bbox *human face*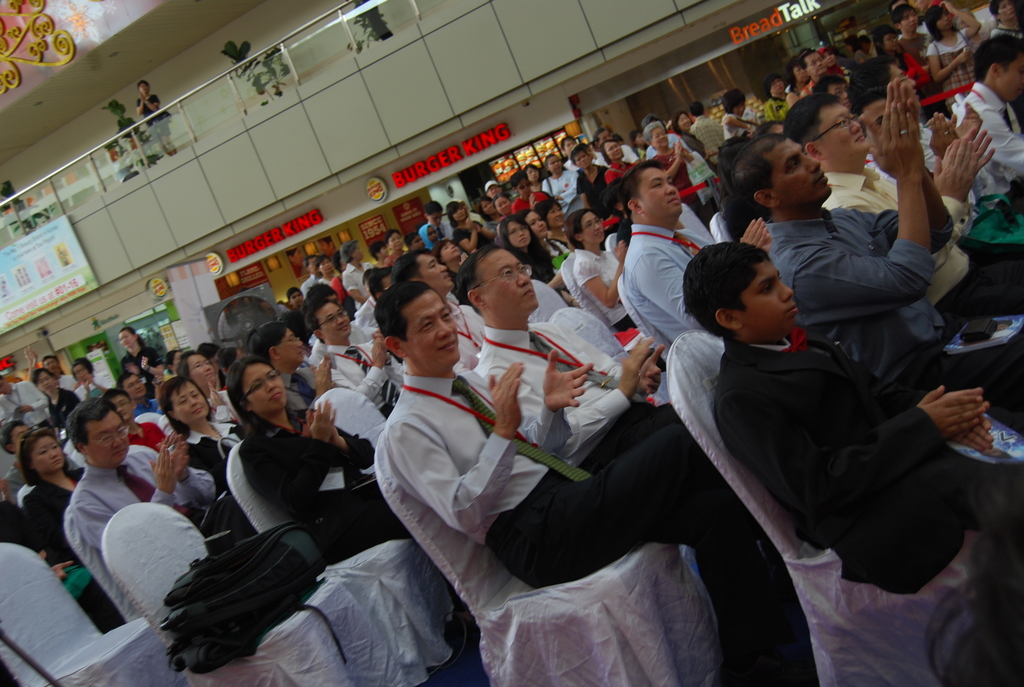
BBox(177, 382, 205, 432)
